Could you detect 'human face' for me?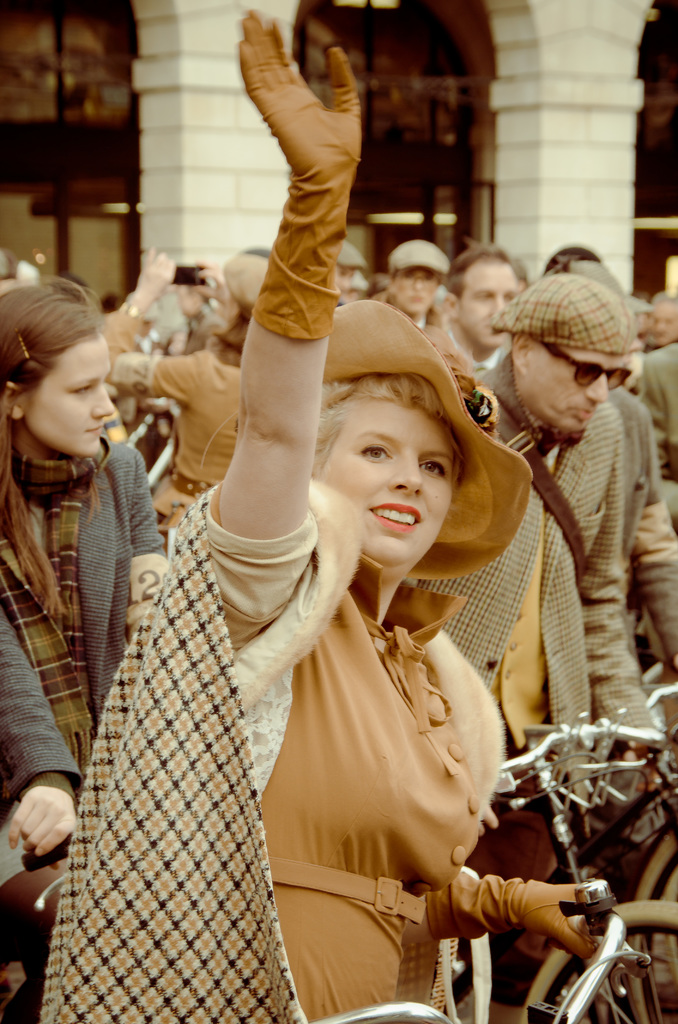
Detection result: <region>462, 263, 524, 351</region>.
